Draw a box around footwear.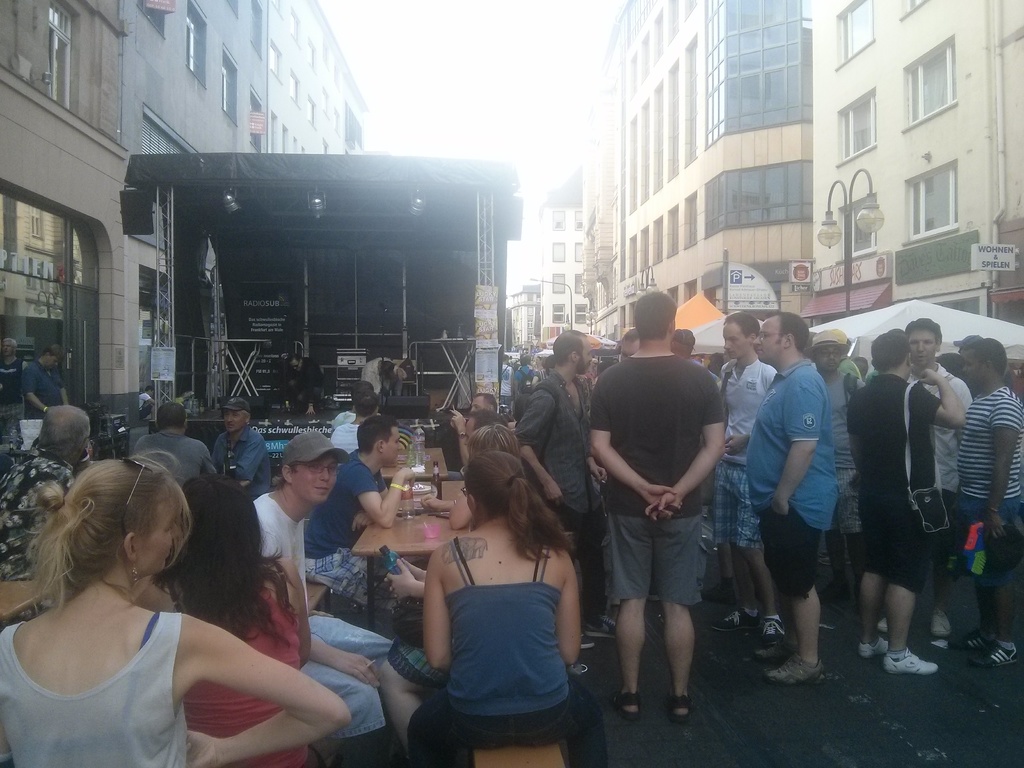
[614, 684, 648, 724].
